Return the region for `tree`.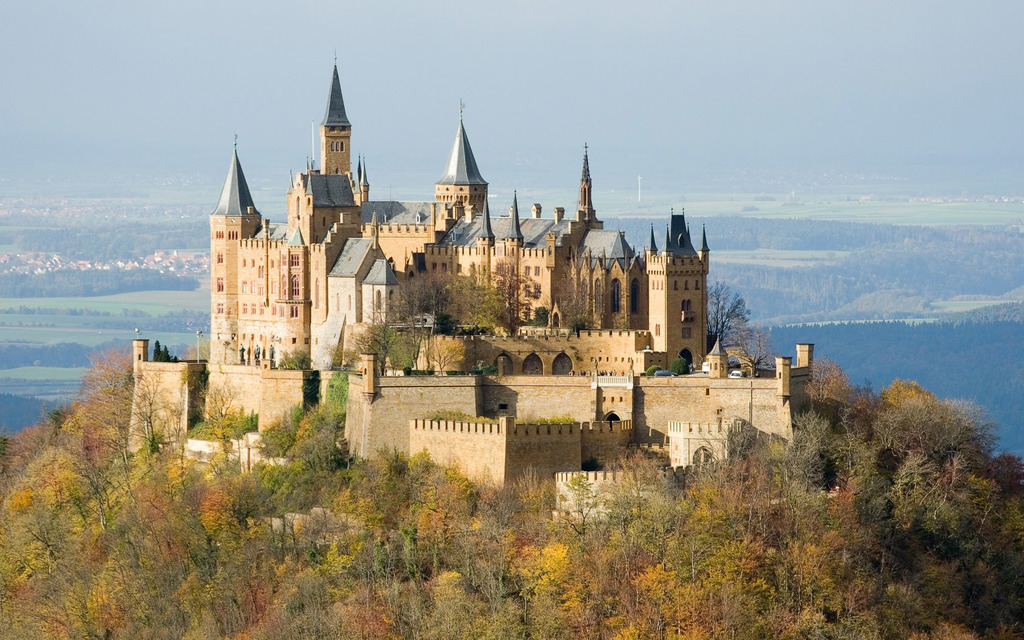
<region>352, 307, 404, 374</region>.
